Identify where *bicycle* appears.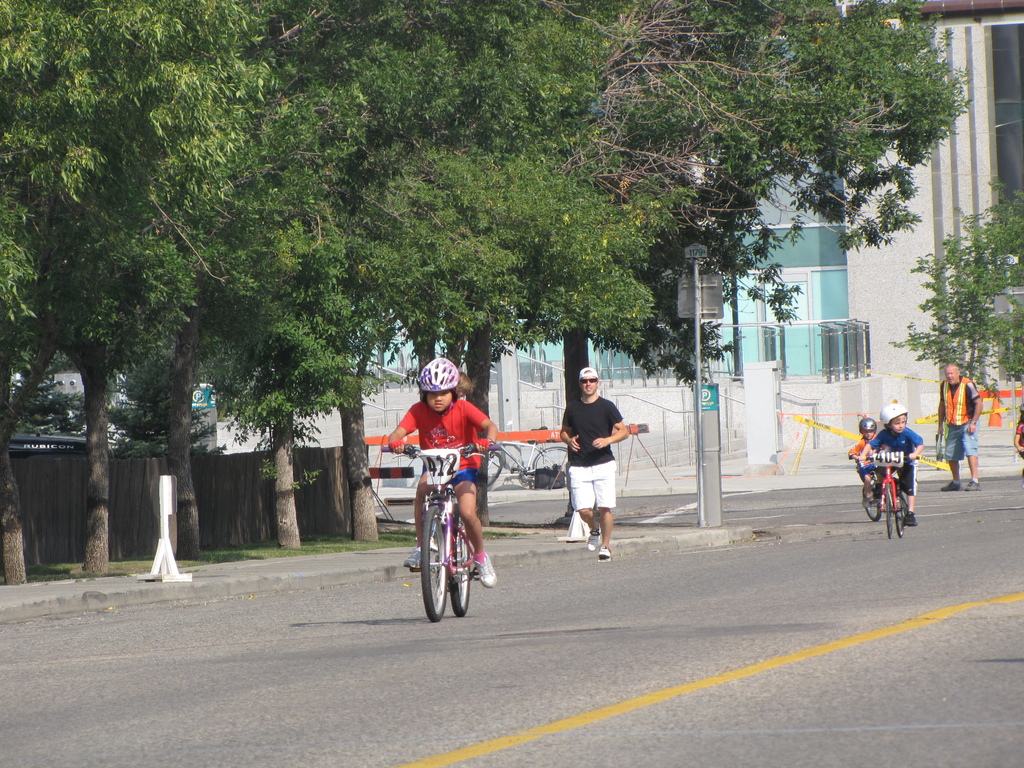
Appears at x1=485 y1=424 x2=566 y2=486.
